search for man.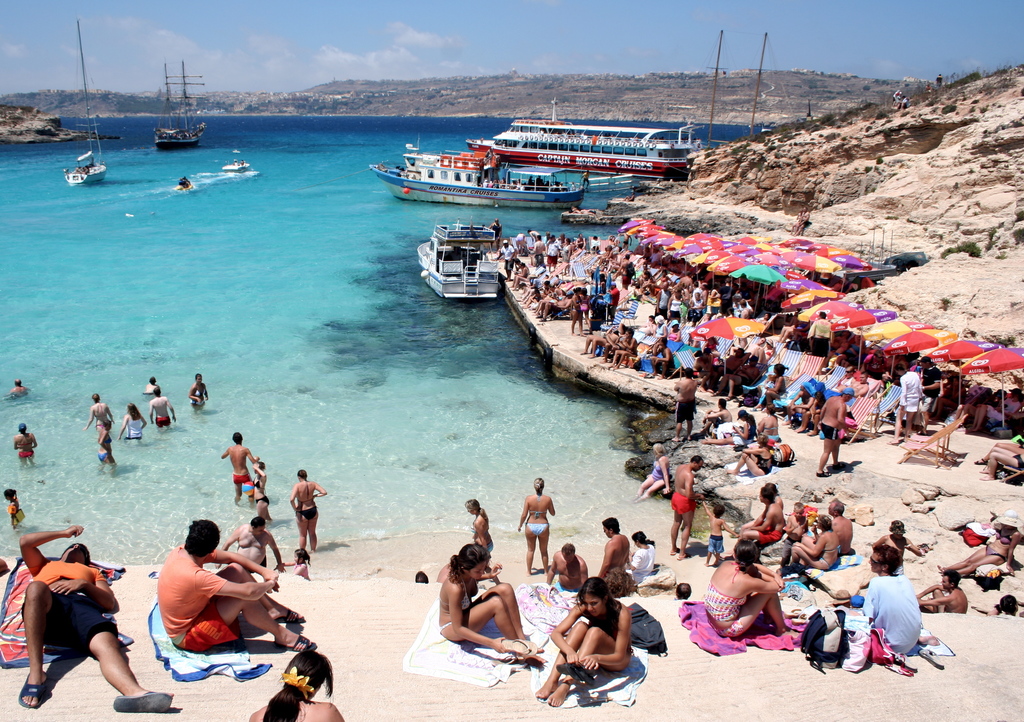
Found at left=812, top=312, right=832, bottom=353.
